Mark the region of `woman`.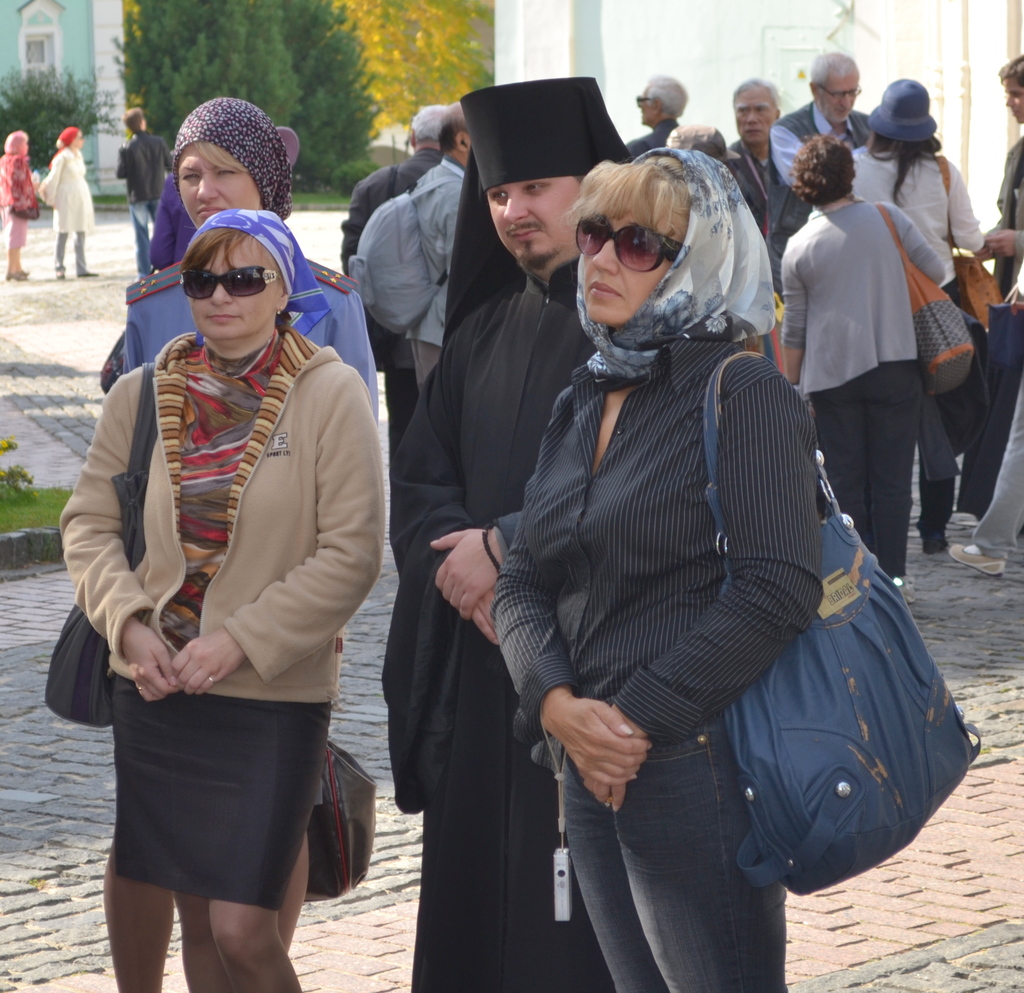
Region: bbox(0, 121, 47, 282).
